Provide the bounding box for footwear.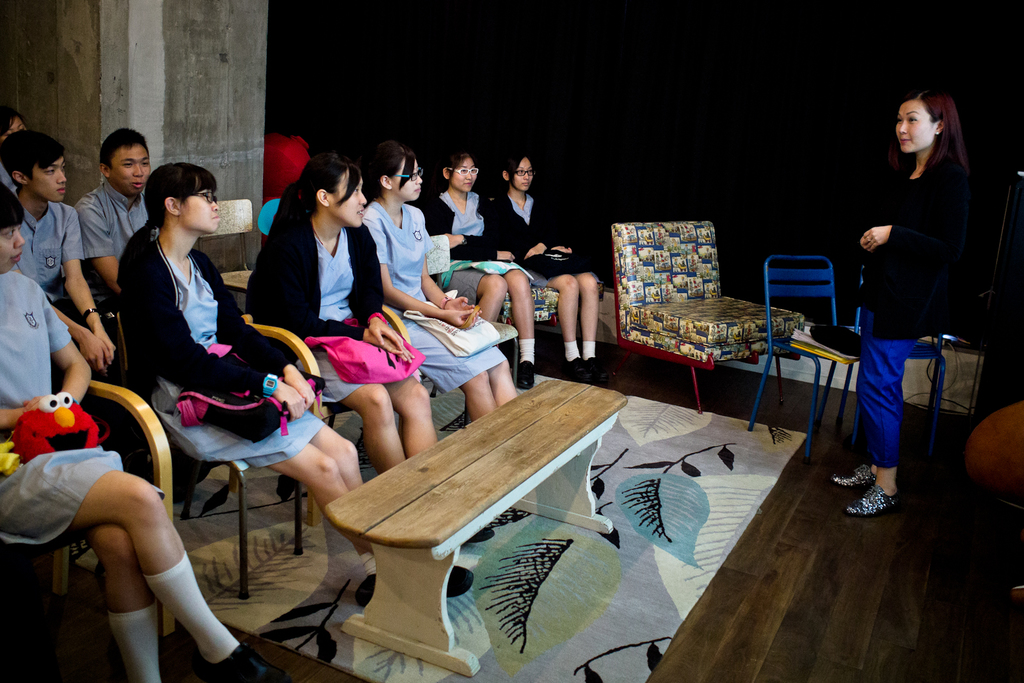
x1=355 y1=563 x2=477 y2=607.
